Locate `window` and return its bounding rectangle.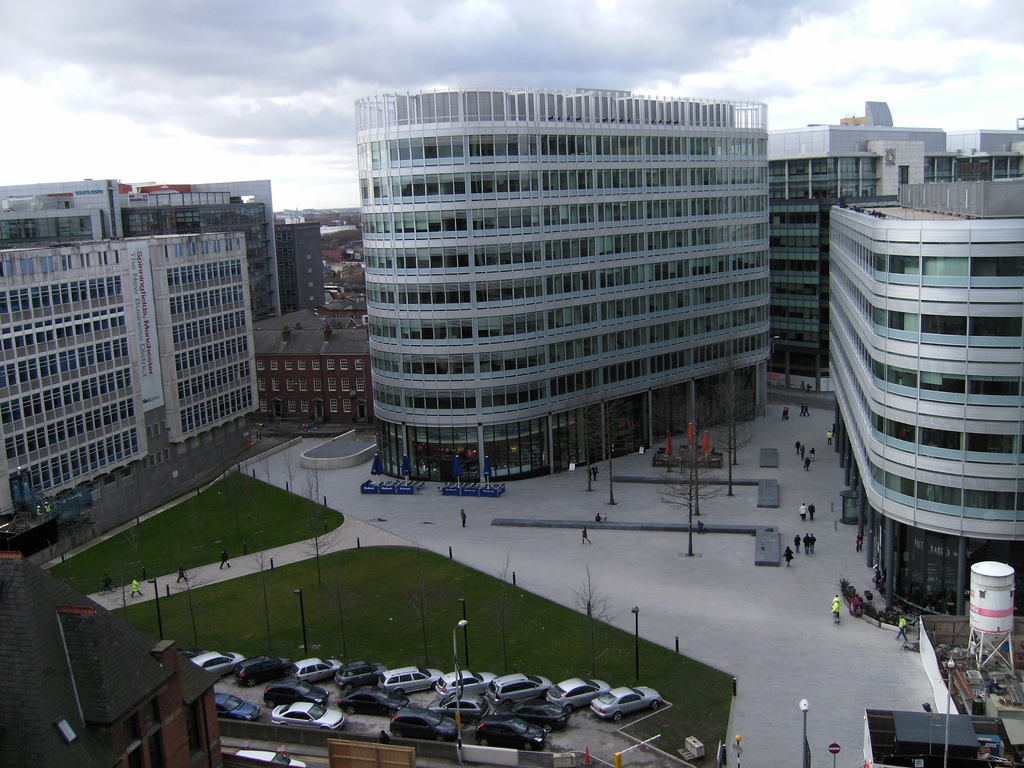
detection(258, 399, 268, 411).
